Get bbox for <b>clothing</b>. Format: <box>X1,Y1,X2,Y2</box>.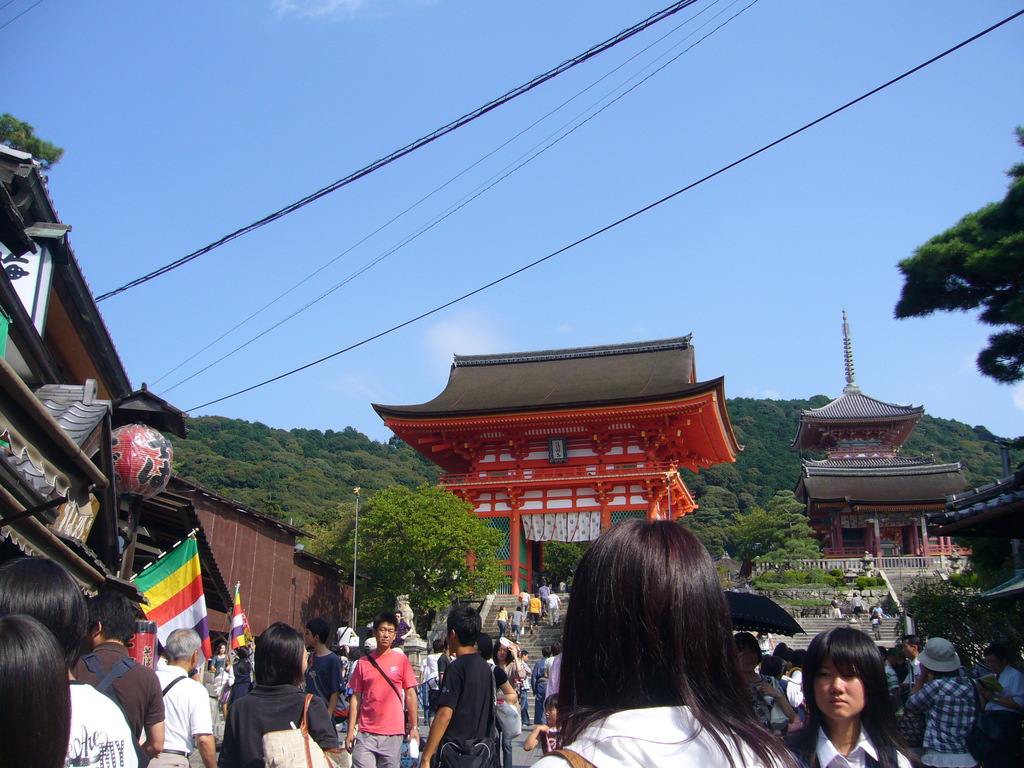
<box>346,735,404,767</box>.
